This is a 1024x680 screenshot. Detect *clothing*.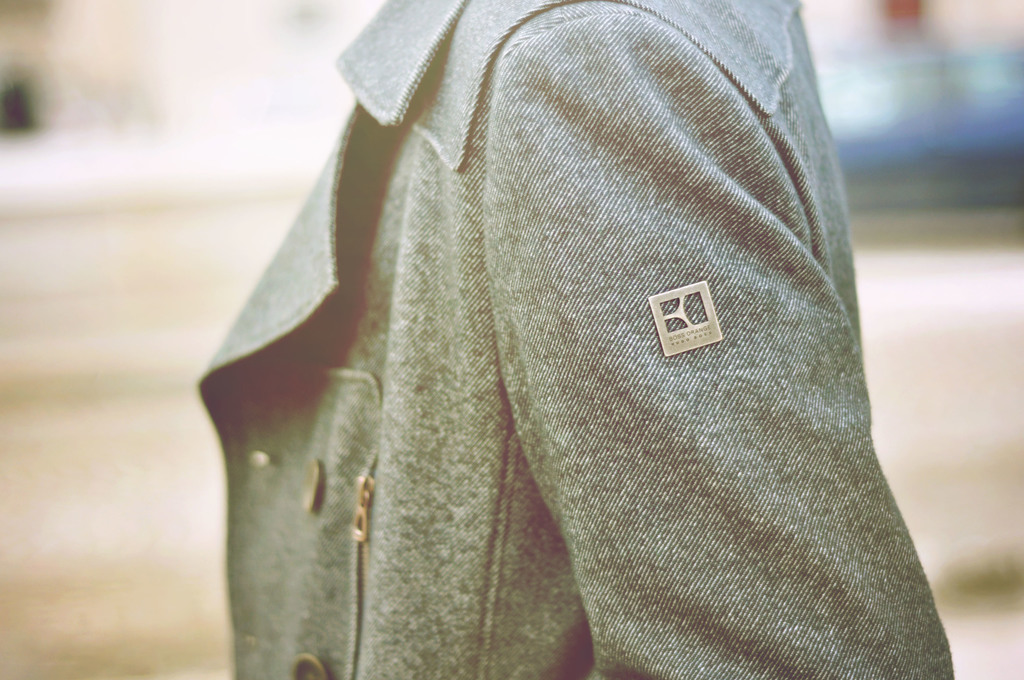
box=[199, 0, 938, 654].
